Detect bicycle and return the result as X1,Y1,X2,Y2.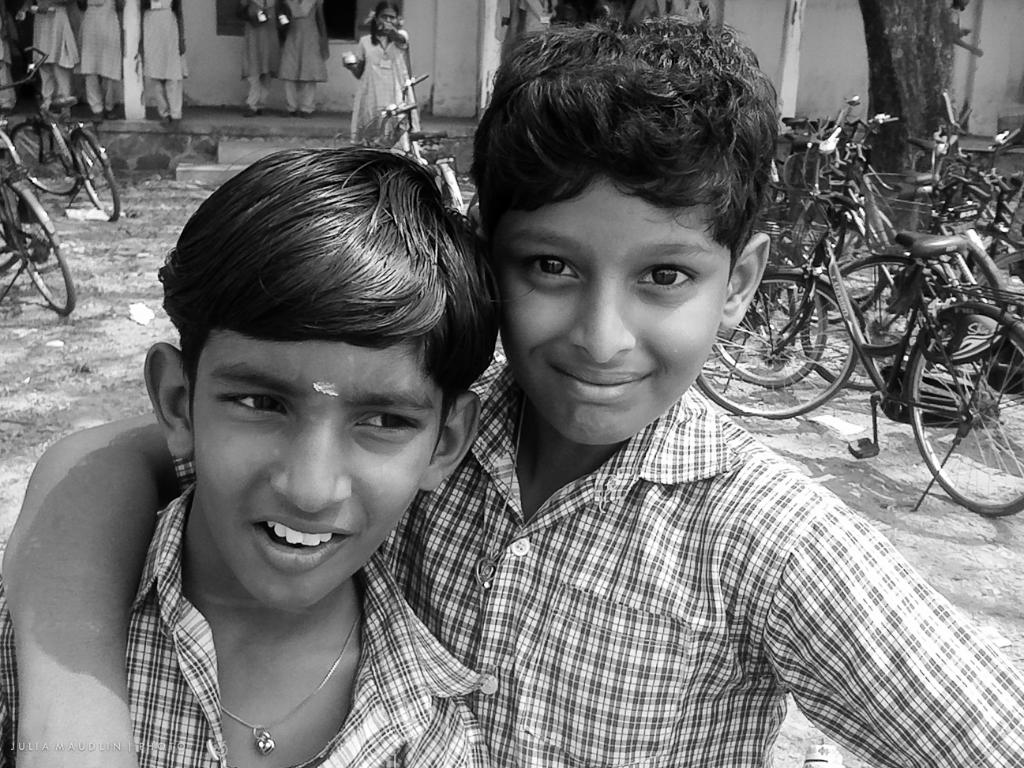
0,47,121,222.
